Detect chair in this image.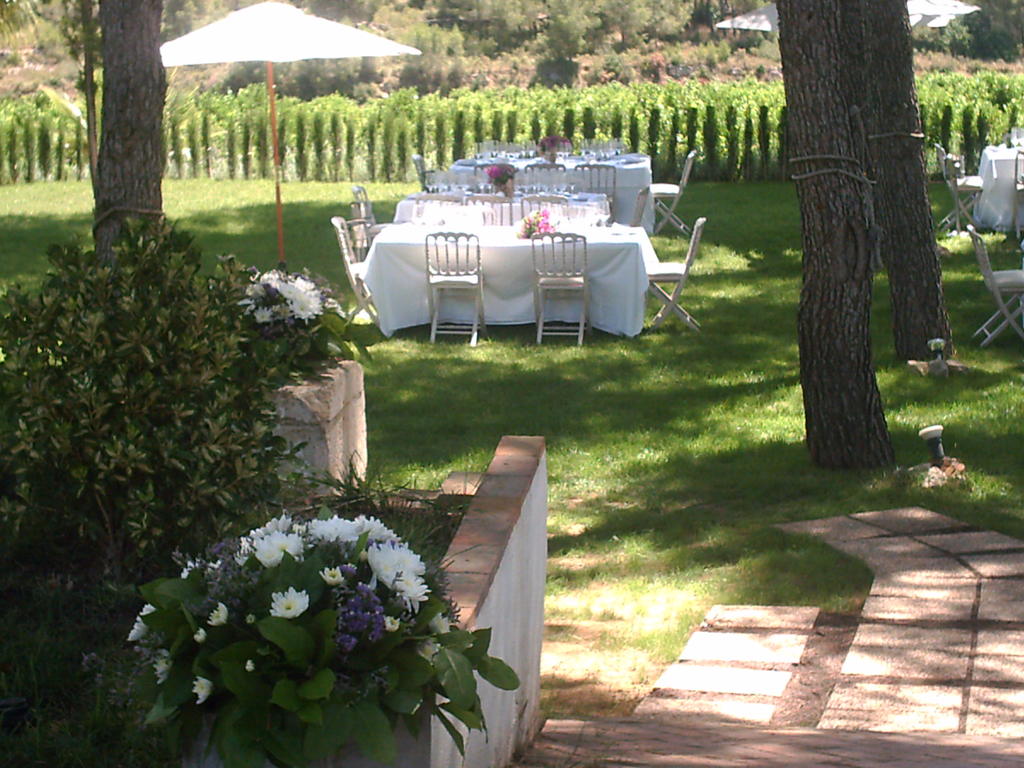
Detection: [left=351, top=185, right=374, bottom=238].
